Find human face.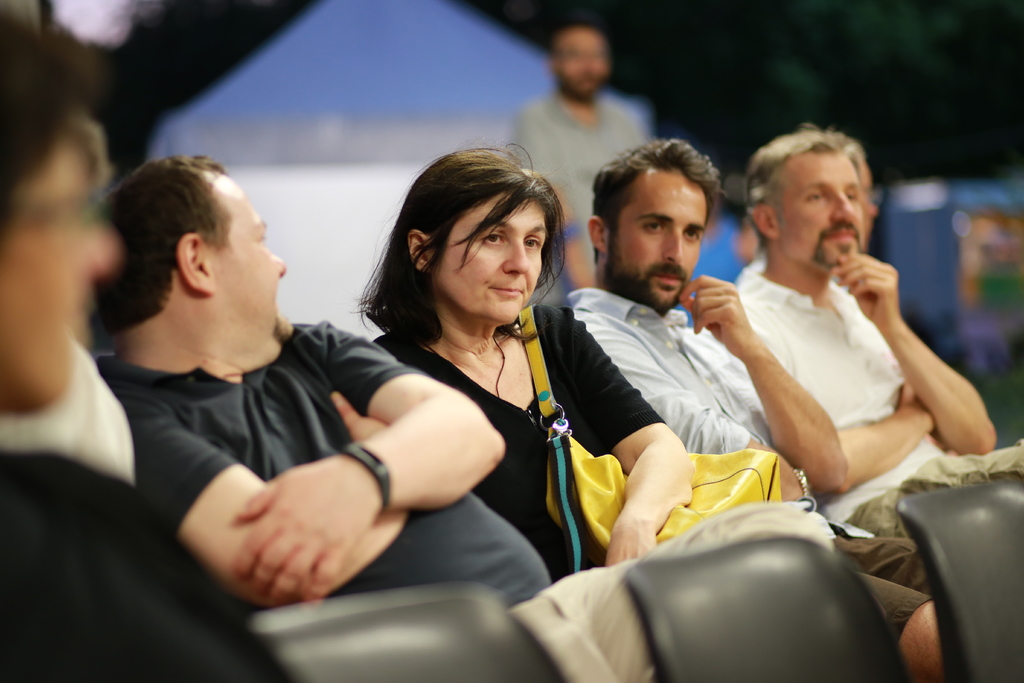
216/182/286/346.
